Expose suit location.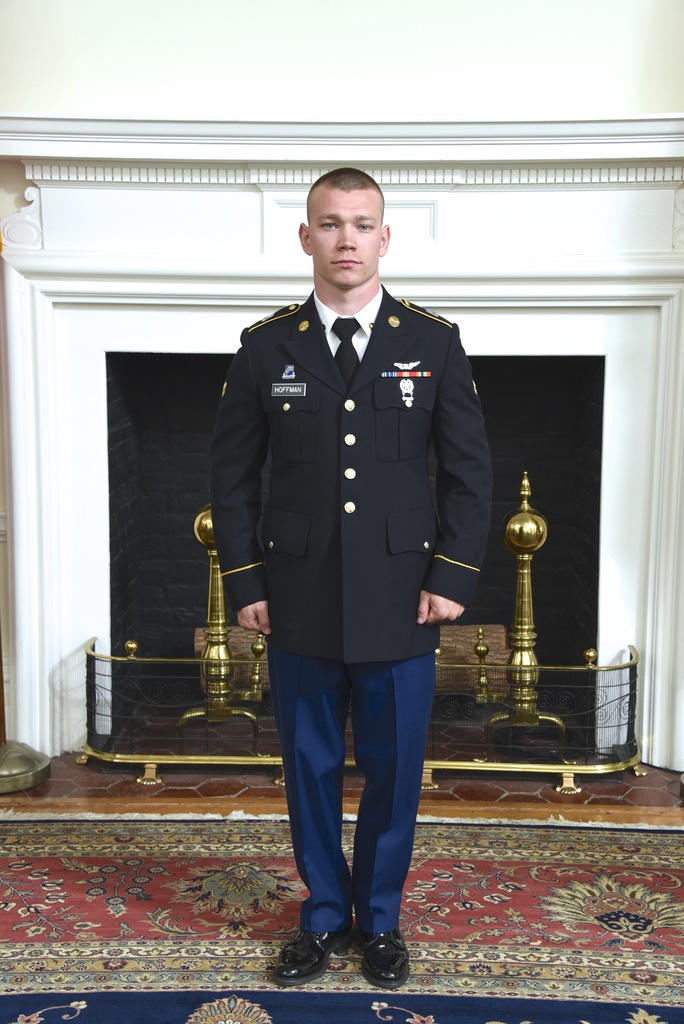
Exposed at region(211, 259, 474, 951).
